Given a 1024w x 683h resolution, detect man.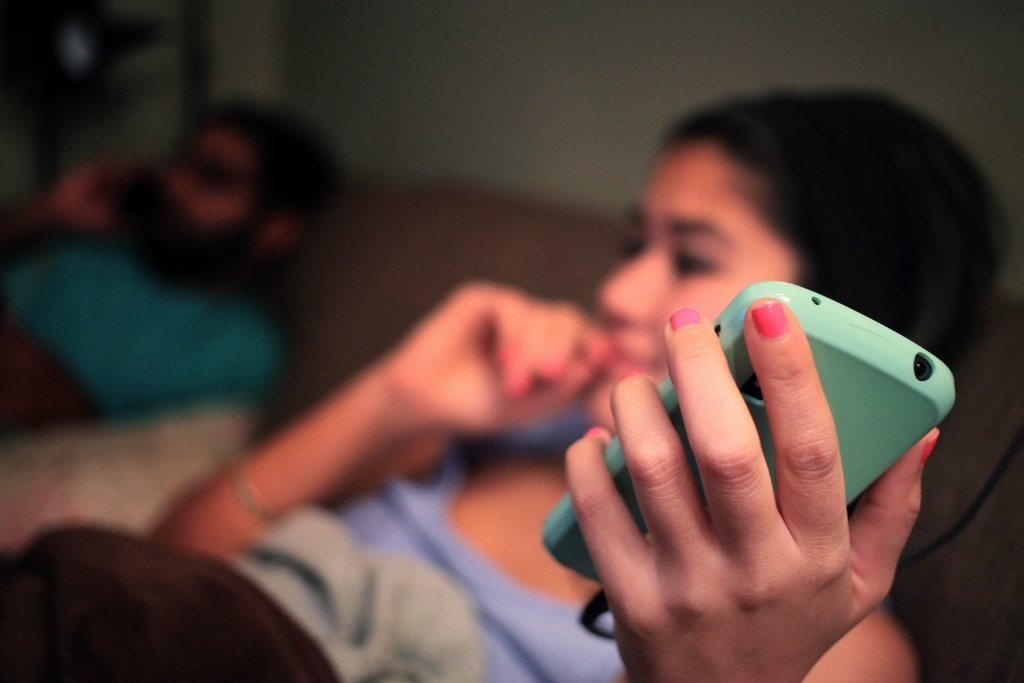
bbox(0, 99, 340, 425).
